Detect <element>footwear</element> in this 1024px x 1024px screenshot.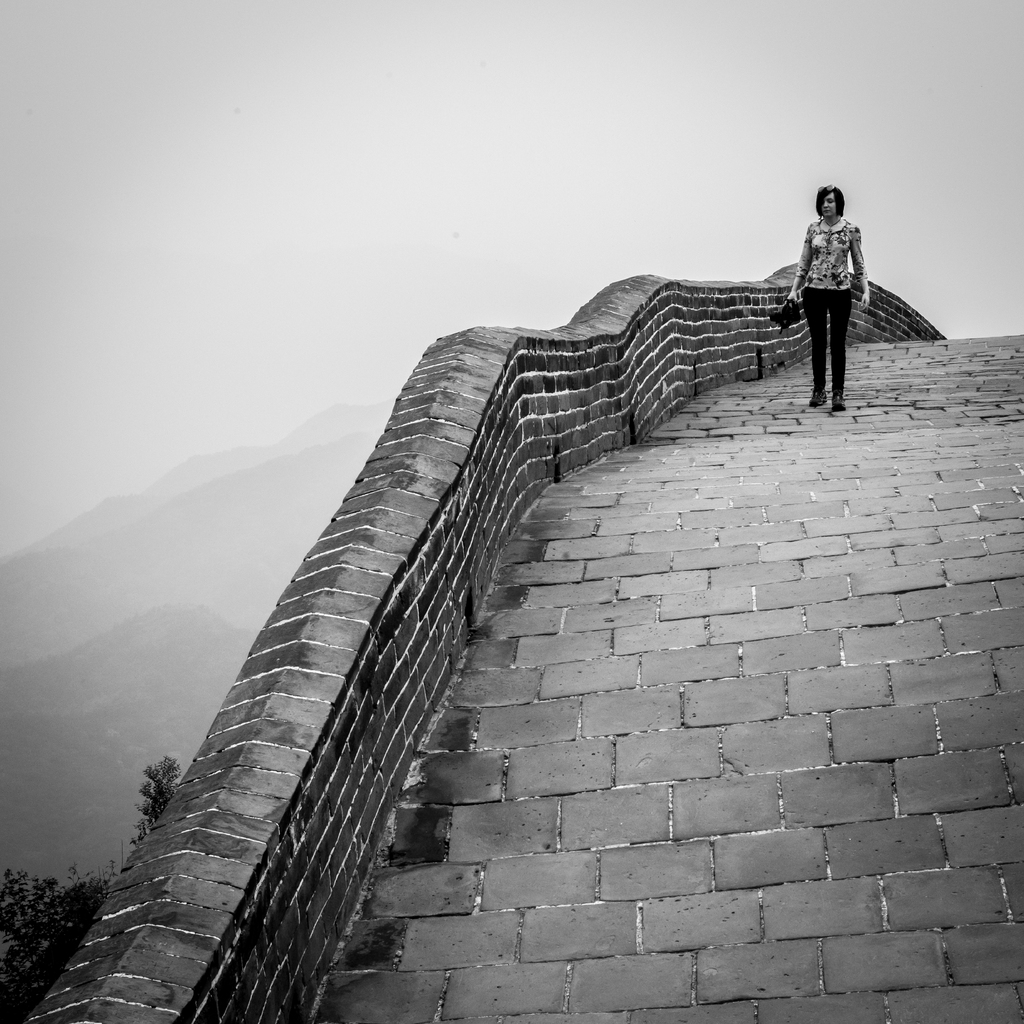
Detection: bbox(830, 392, 844, 412).
